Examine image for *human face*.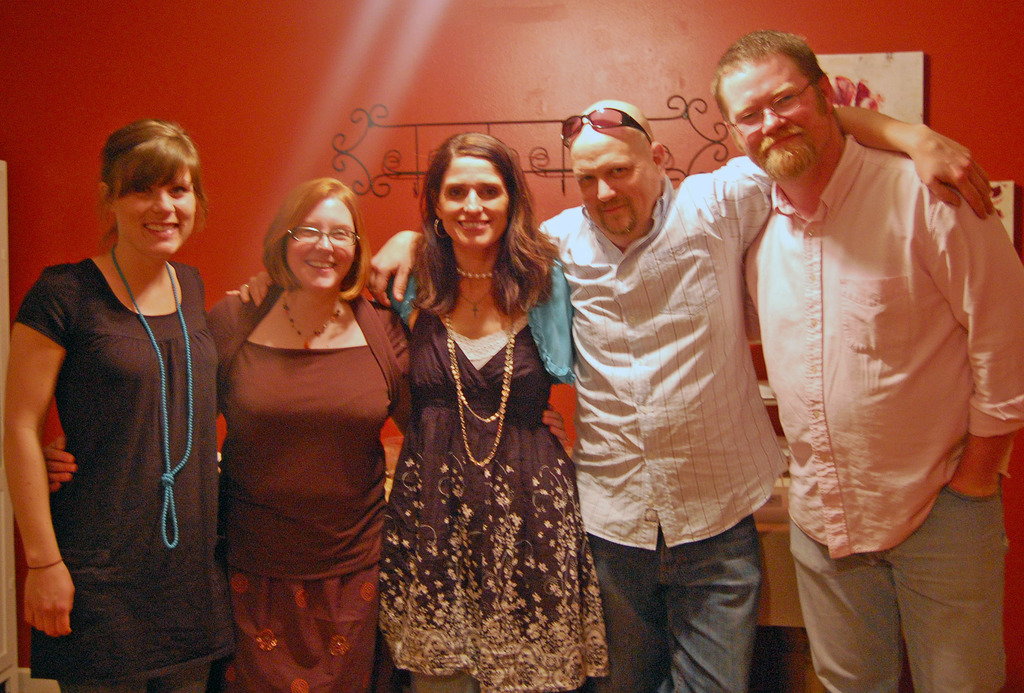
Examination result: (285,199,355,290).
